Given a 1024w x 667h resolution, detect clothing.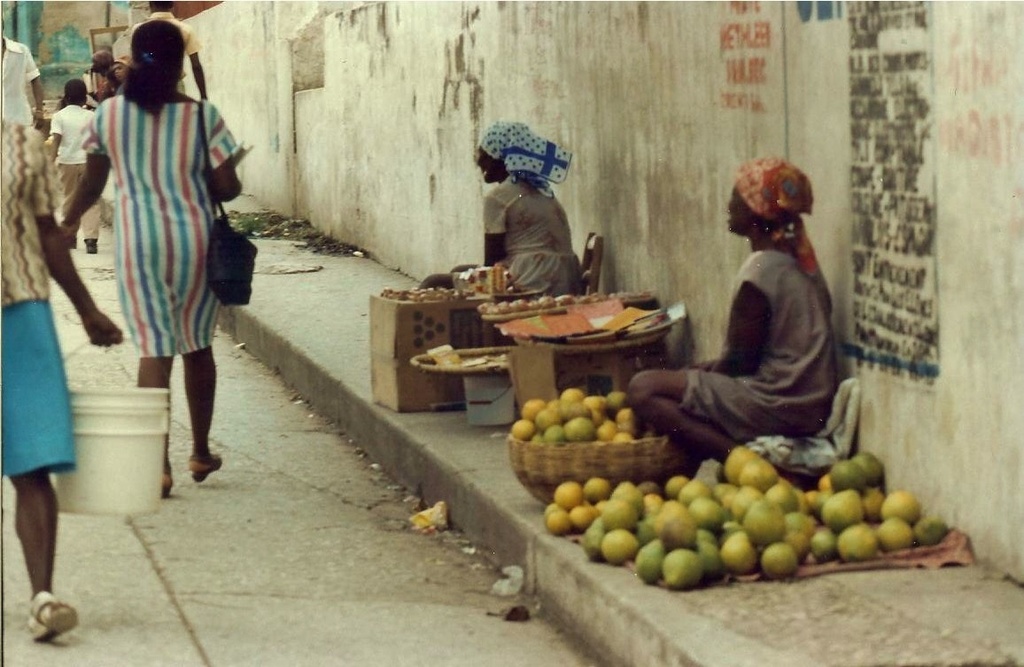
{"left": 438, "top": 172, "right": 580, "bottom": 290}.
